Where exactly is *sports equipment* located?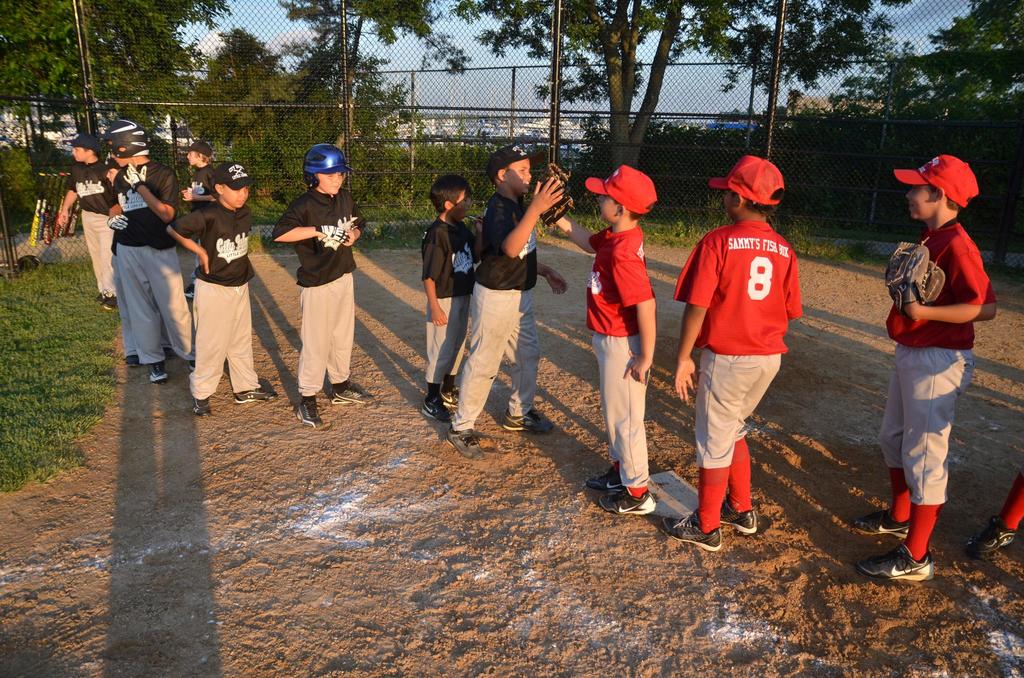
Its bounding box is bbox=[108, 214, 125, 230].
